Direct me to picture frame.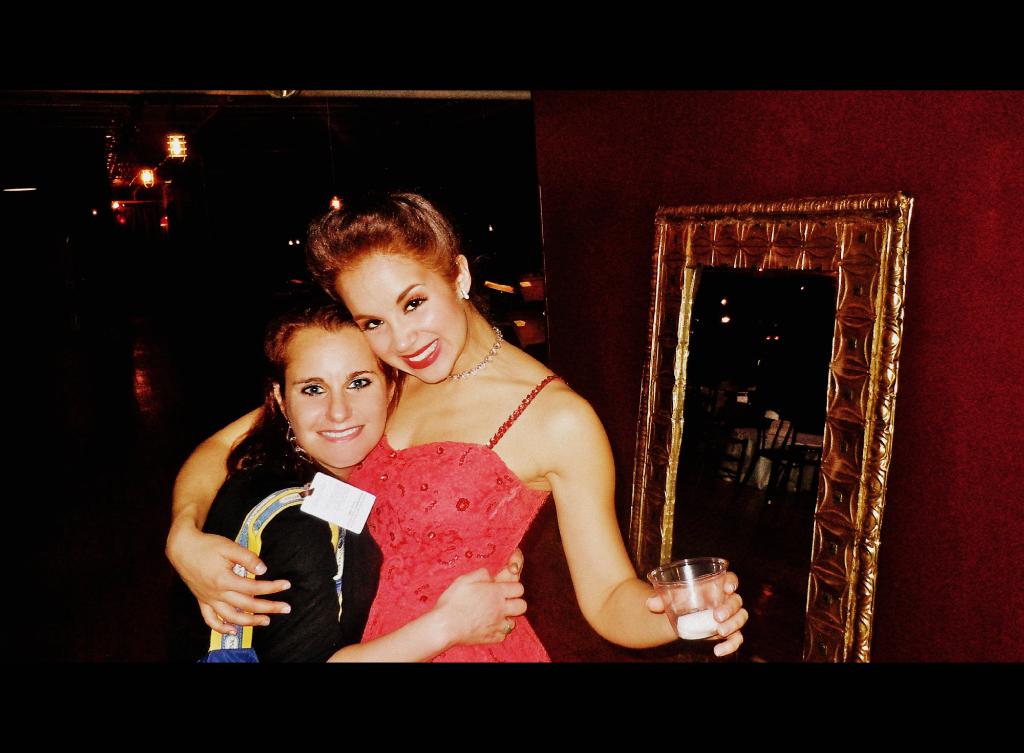
Direction: [624,190,915,663].
